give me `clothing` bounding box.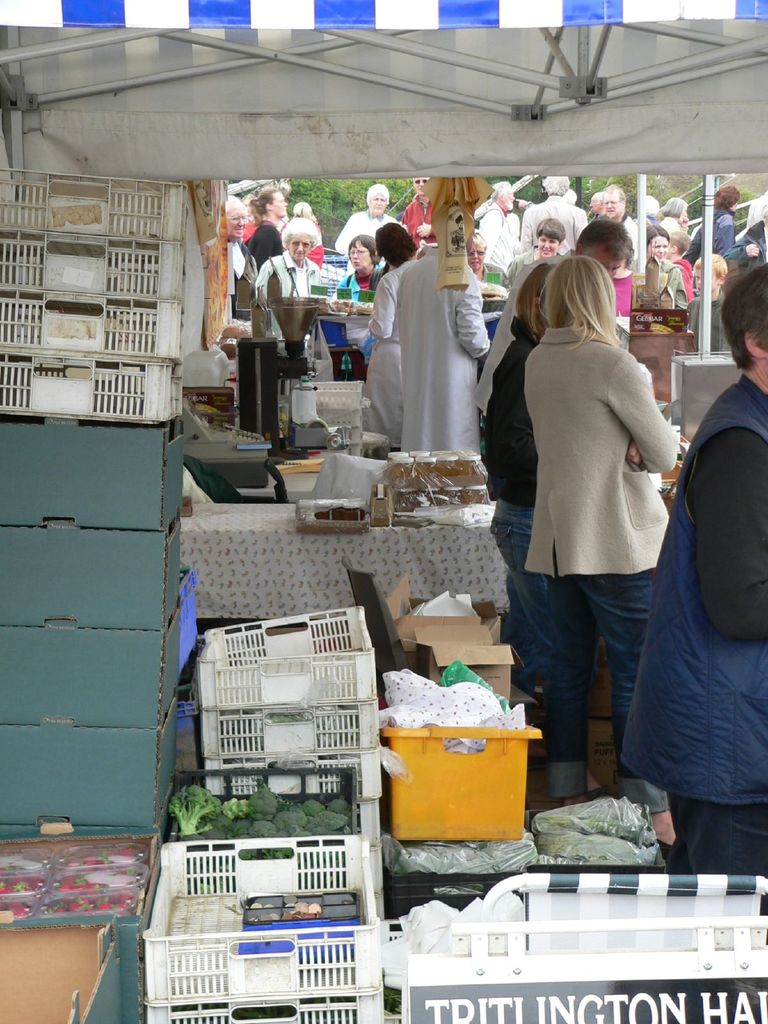
361,271,403,451.
